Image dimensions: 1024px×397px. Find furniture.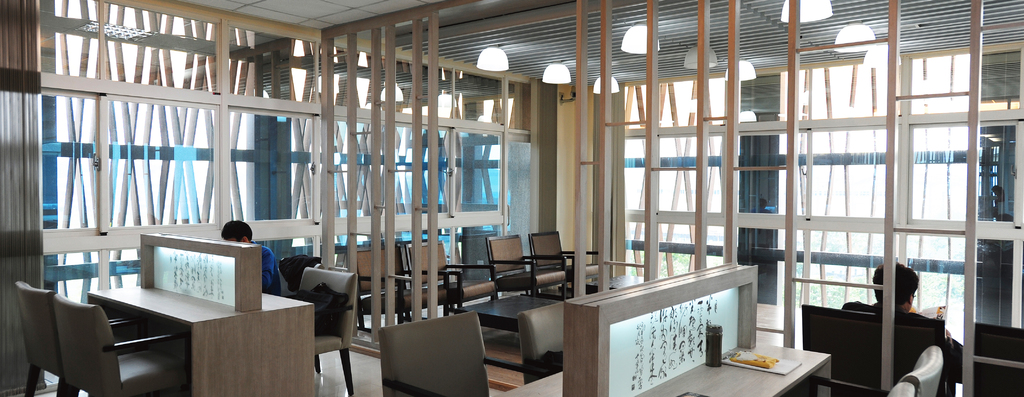
select_region(971, 323, 1023, 396).
